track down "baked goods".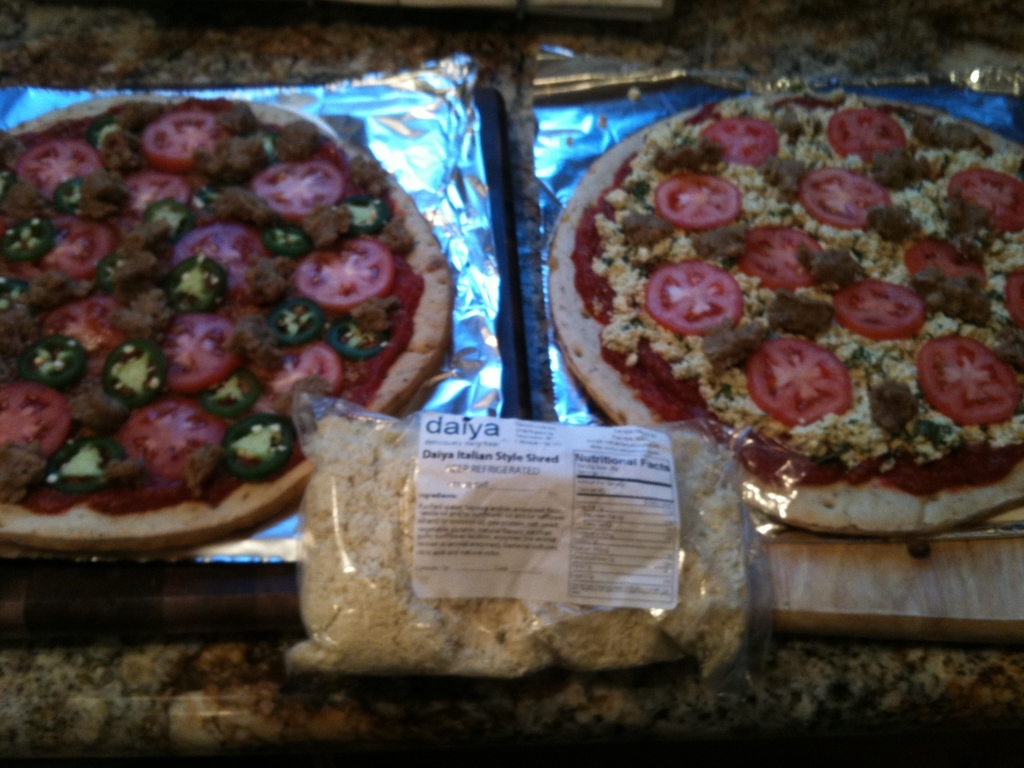
Tracked to bbox=[1, 94, 454, 549].
